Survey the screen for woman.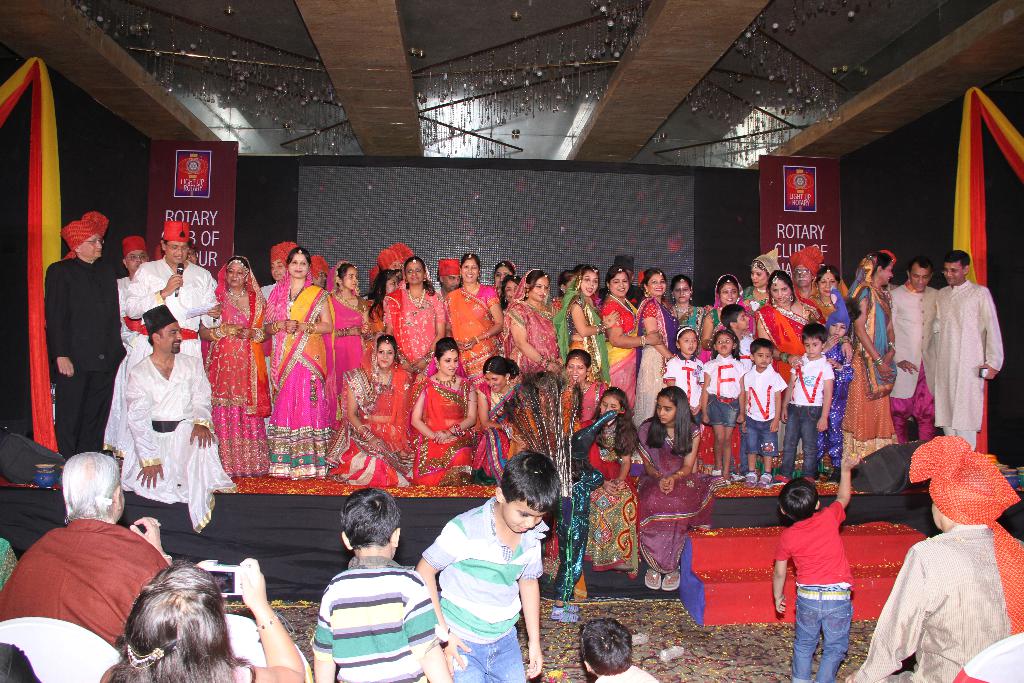
Survey found: bbox=(439, 249, 502, 386).
